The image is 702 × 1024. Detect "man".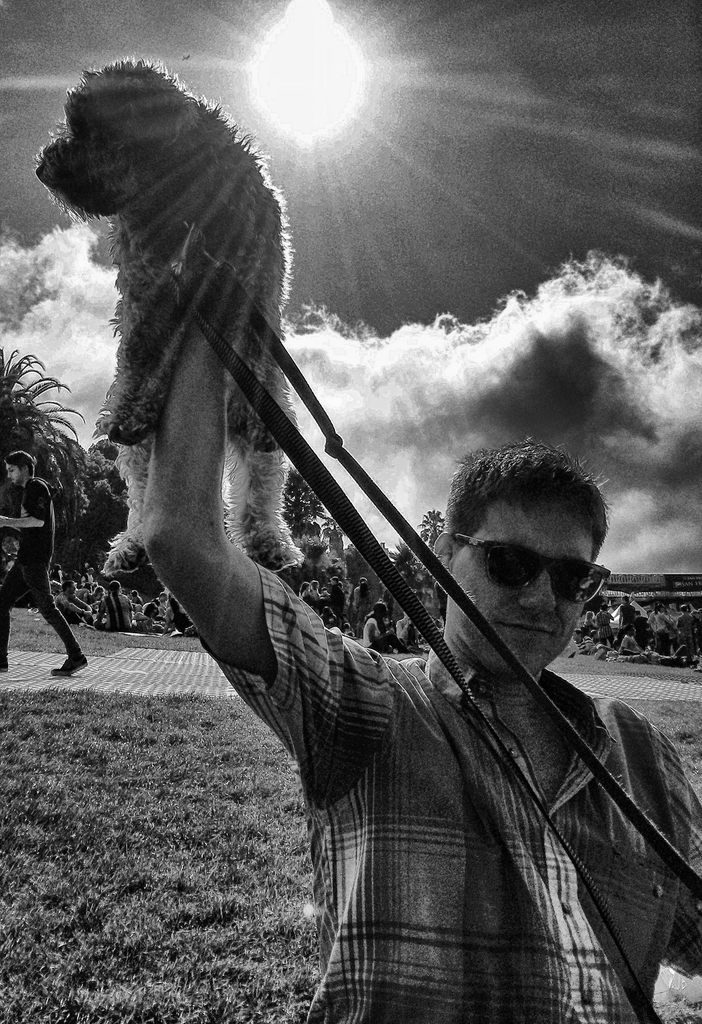
Detection: detection(220, 307, 665, 1007).
